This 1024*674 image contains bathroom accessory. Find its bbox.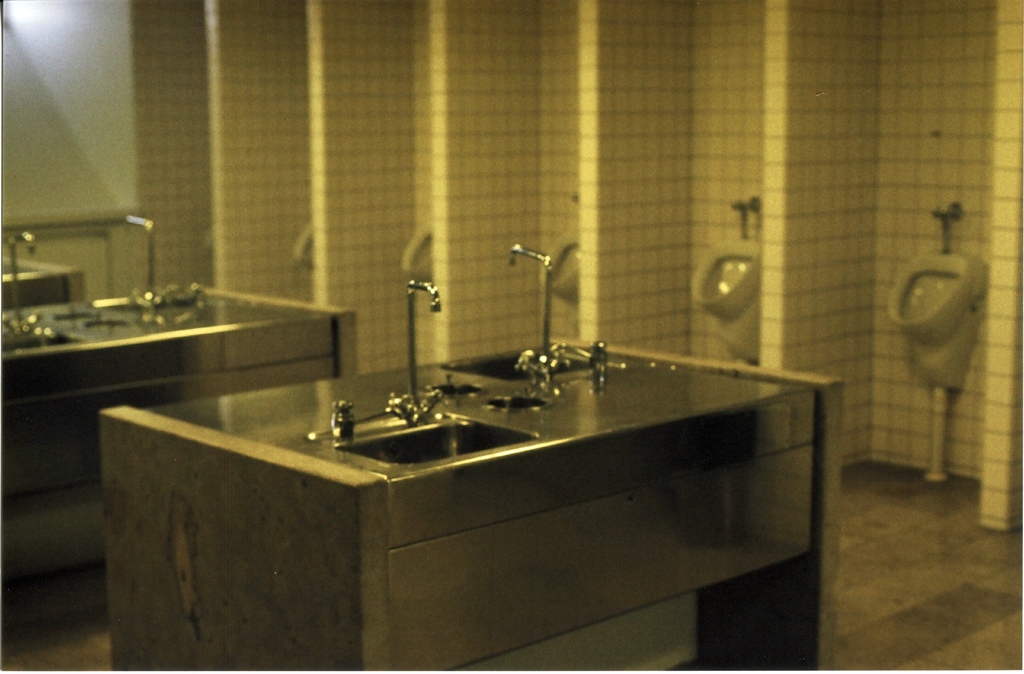
pyautogui.locateOnScreen(329, 400, 355, 447).
